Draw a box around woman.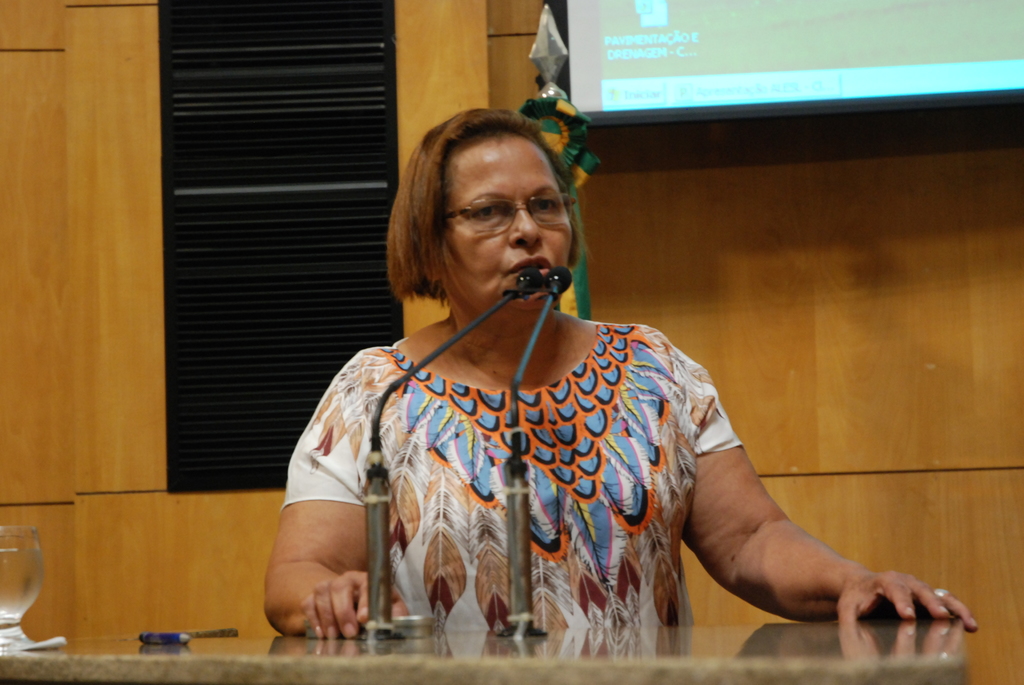
260/100/1006/636.
